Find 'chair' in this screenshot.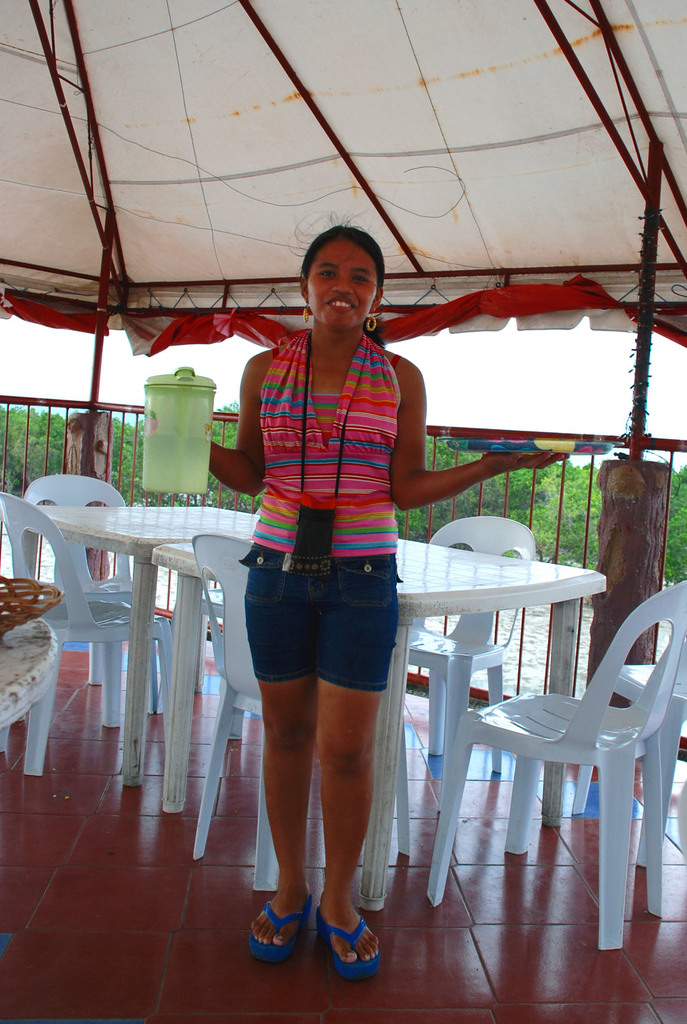
The bounding box for 'chair' is pyautogui.locateOnScreen(19, 476, 181, 716).
